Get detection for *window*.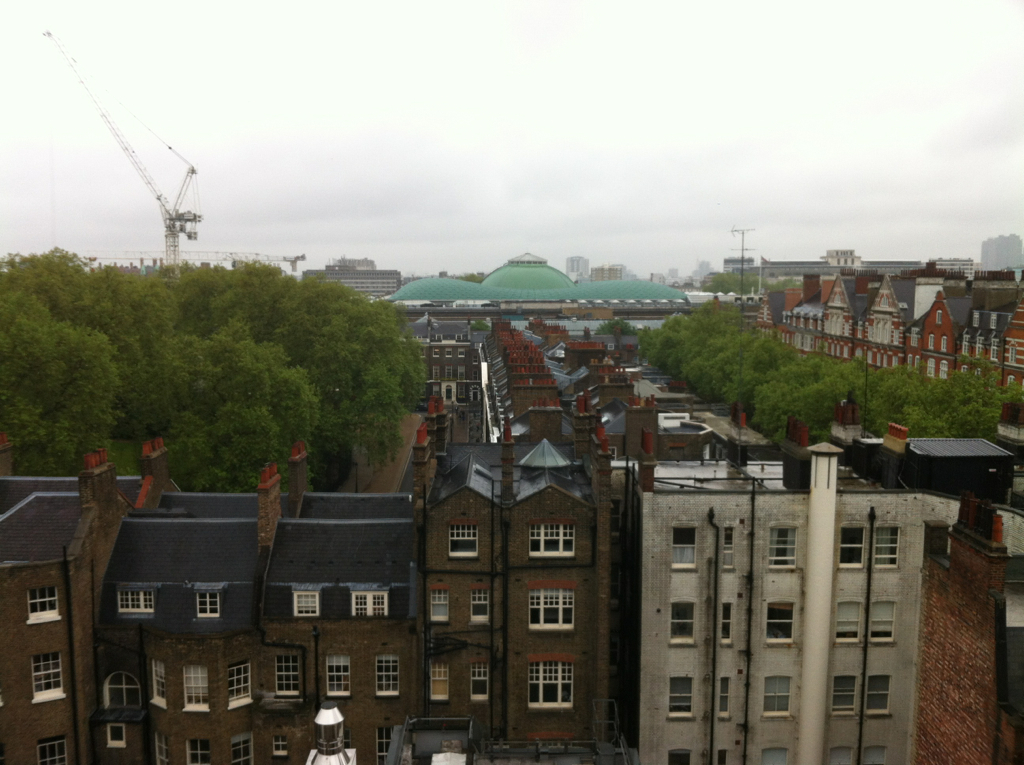
Detection: (188, 665, 210, 712).
